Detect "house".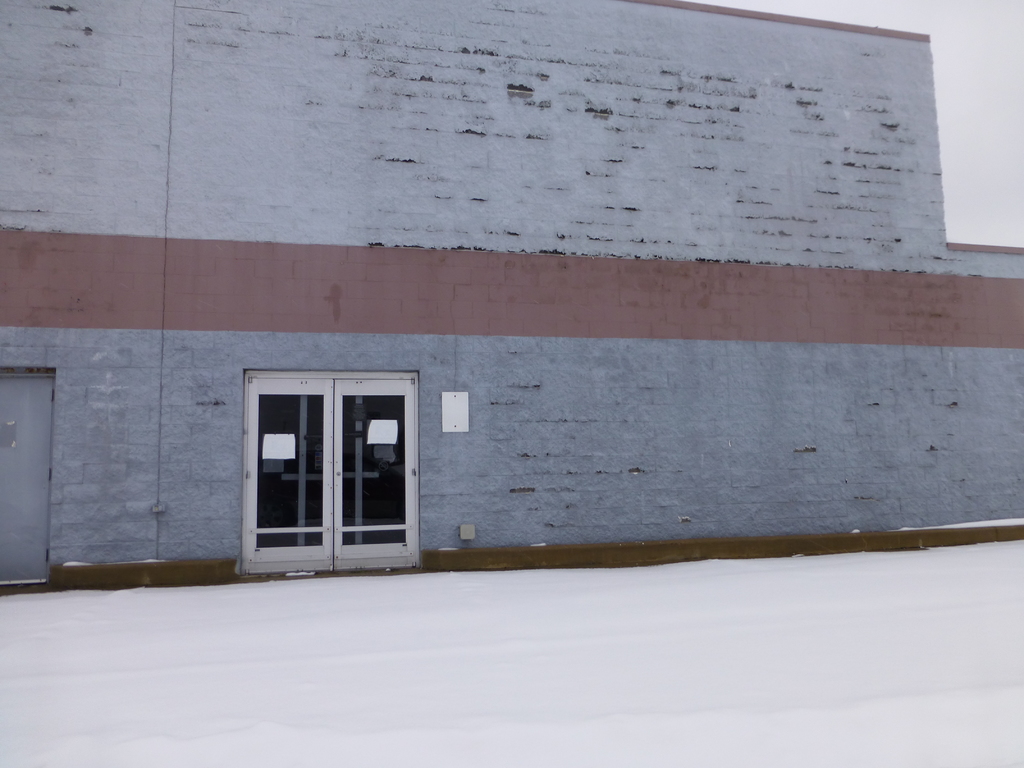
Detected at <region>0, 0, 1023, 596</region>.
